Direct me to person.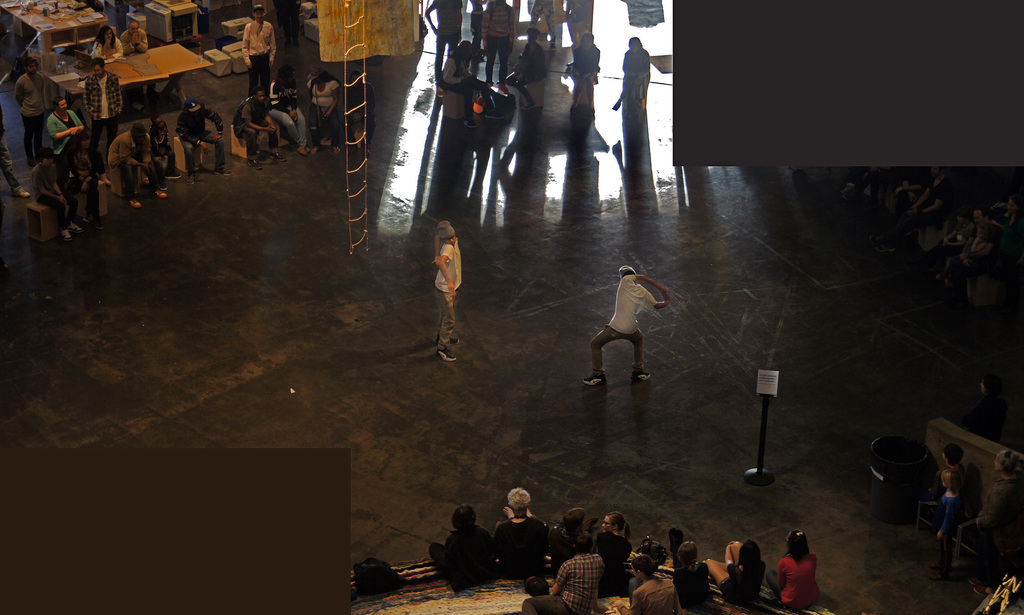
Direction: 125,16,152,57.
